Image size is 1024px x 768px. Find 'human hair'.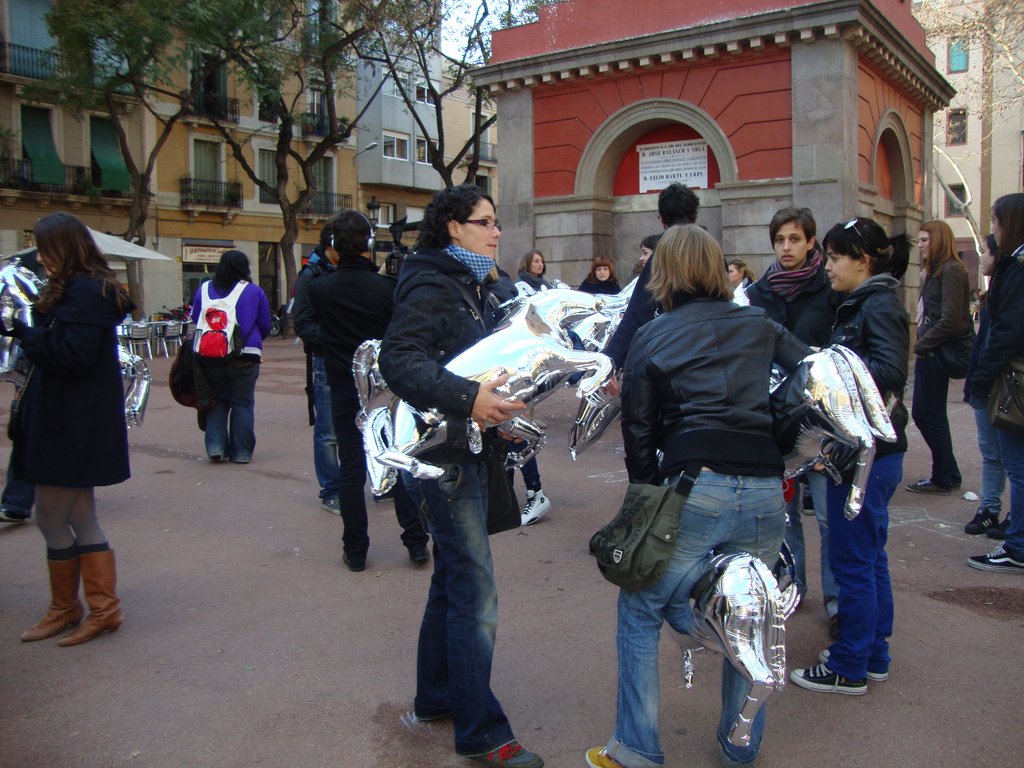
<box>768,207,815,249</box>.
